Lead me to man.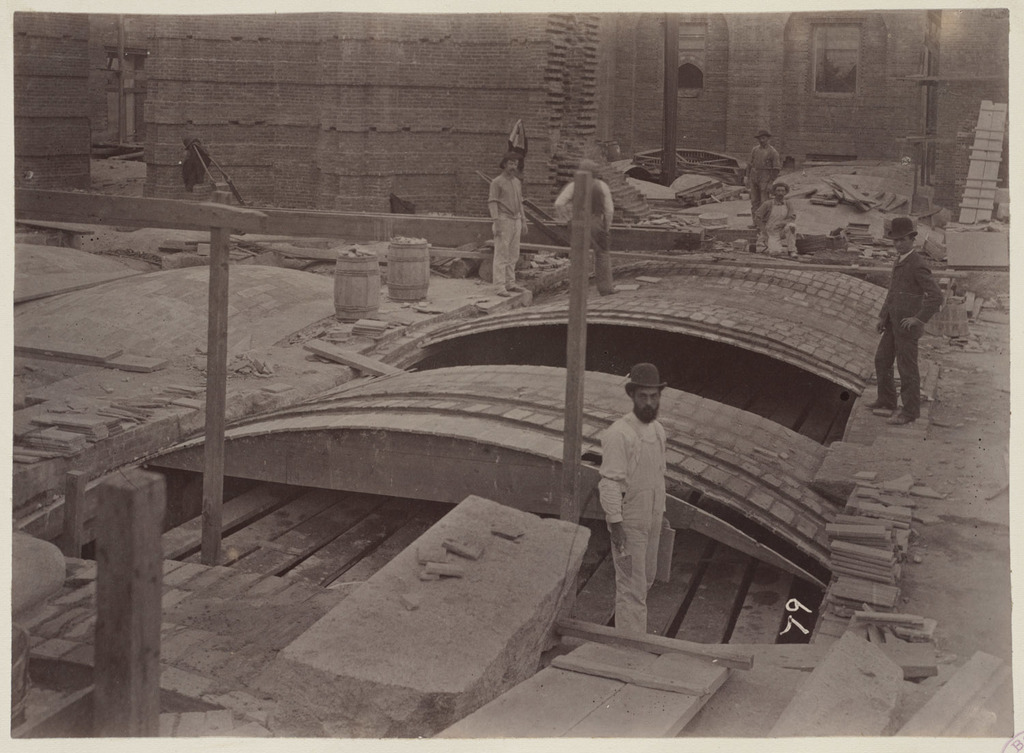
Lead to crop(554, 159, 623, 294).
